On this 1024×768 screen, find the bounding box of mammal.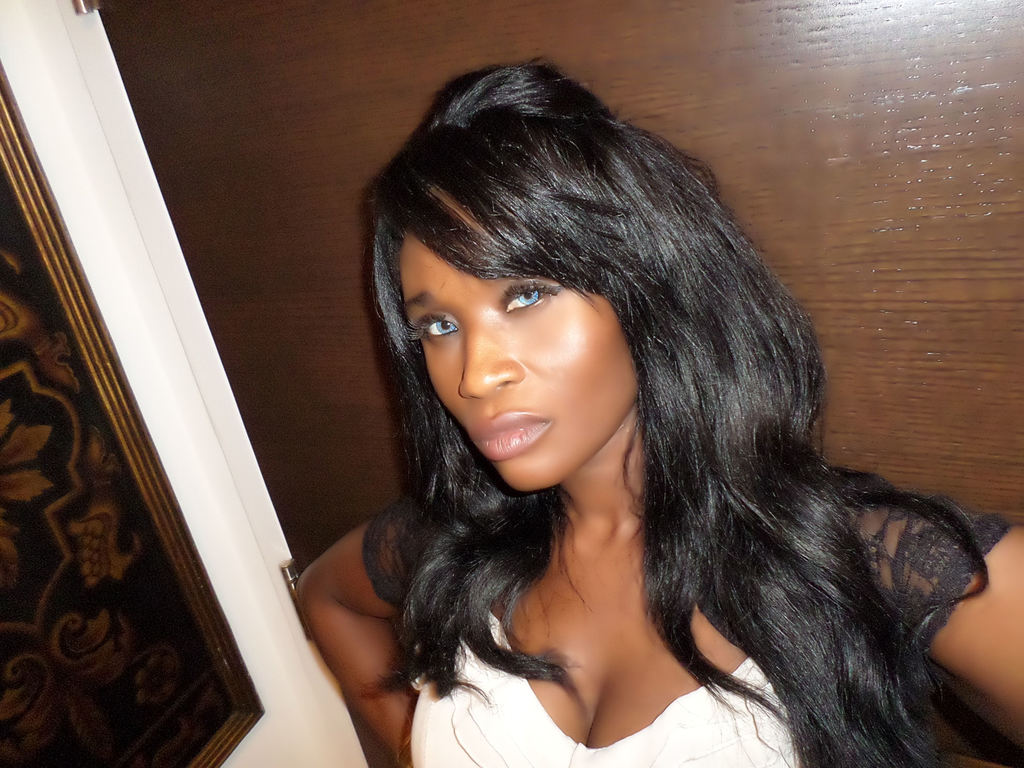
Bounding box: bbox(296, 63, 1023, 767).
